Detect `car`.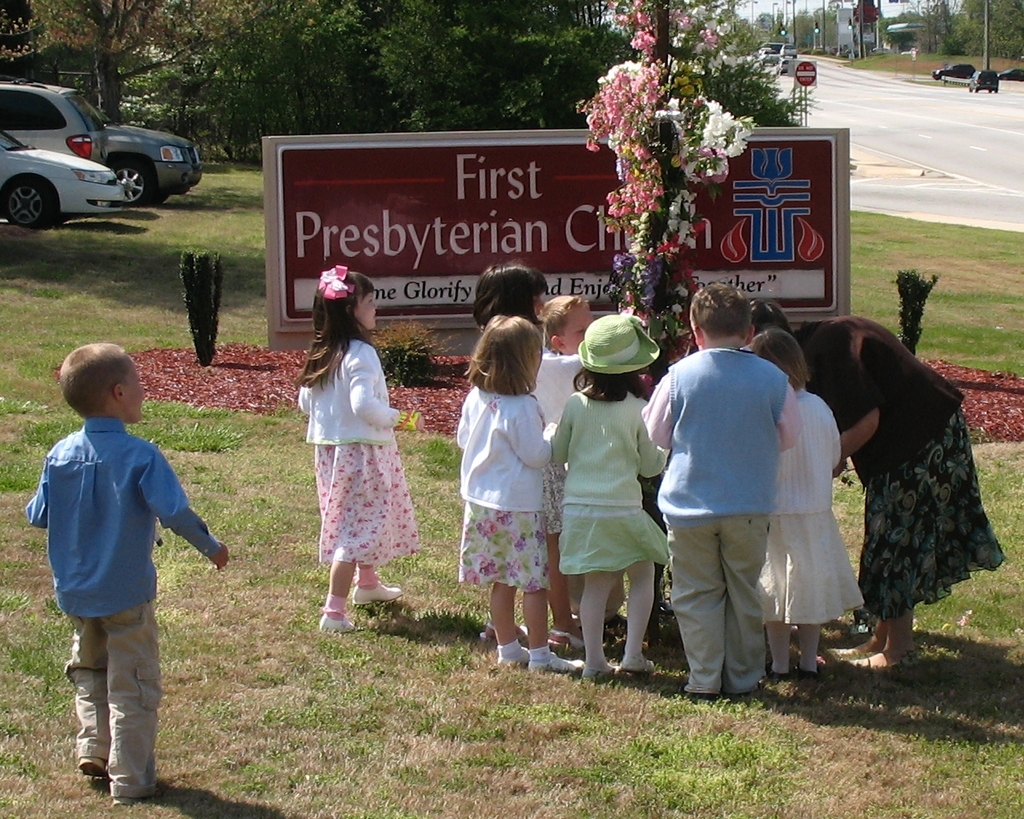
Detected at bbox=(102, 123, 205, 204).
